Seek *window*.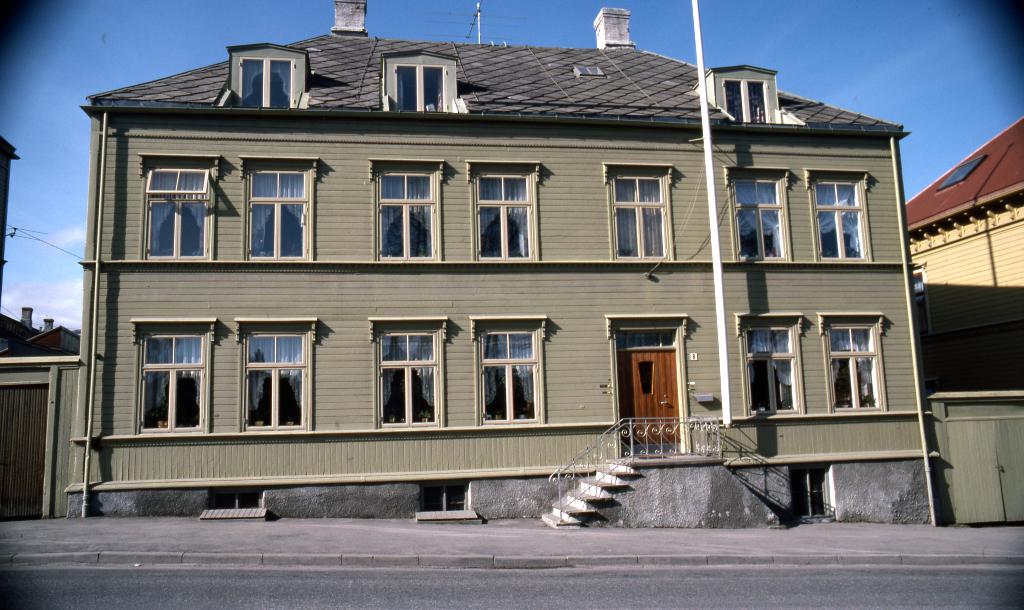
left=225, top=51, right=308, bottom=107.
